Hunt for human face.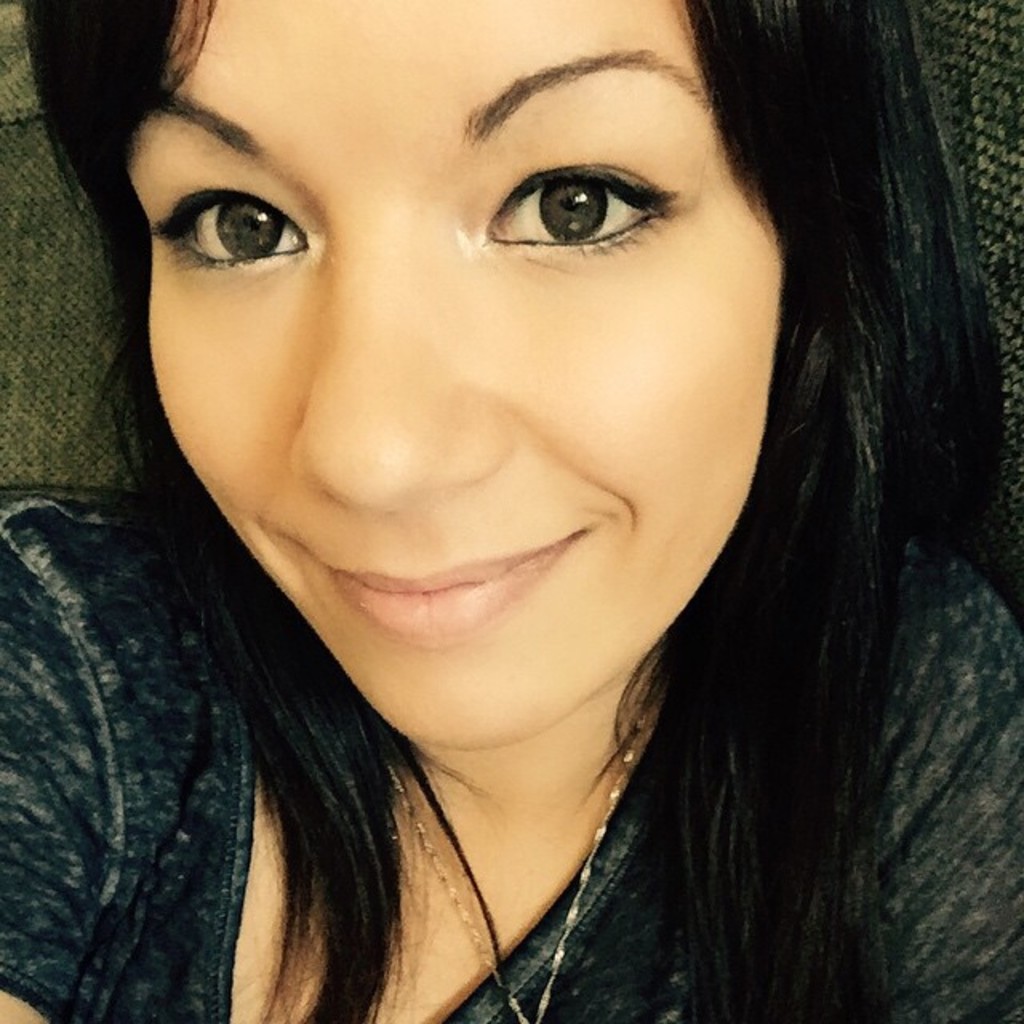
Hunted down at (117,0,794,757).
